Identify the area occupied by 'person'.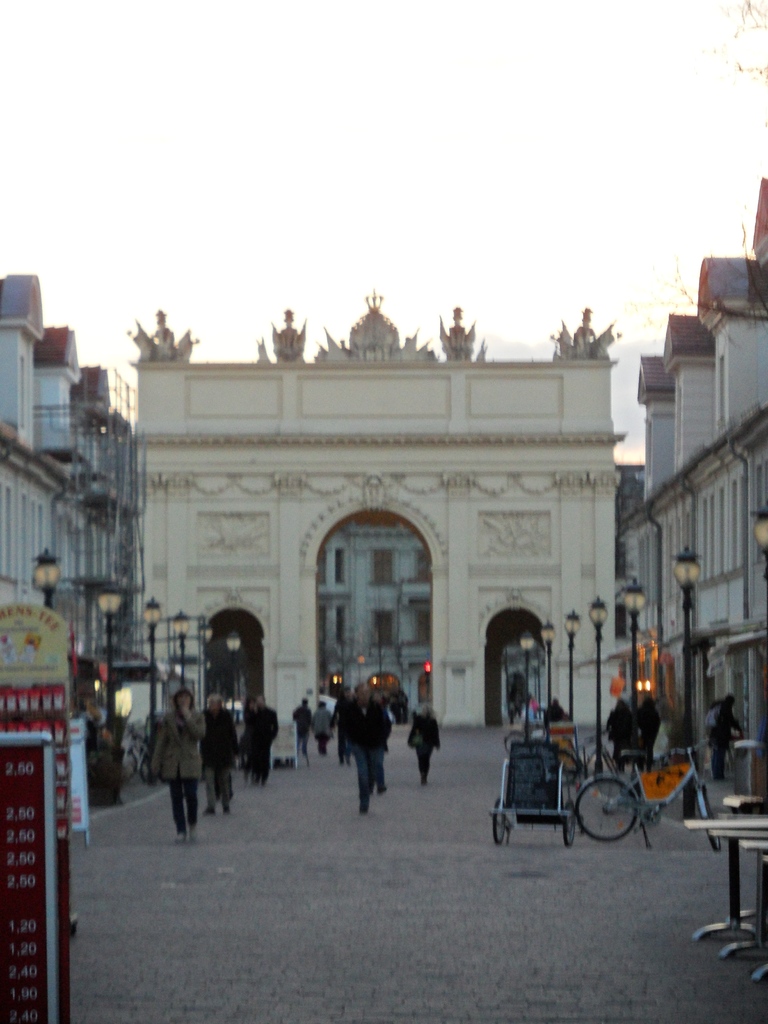
Area: {"x1": 193, "y1": 685, "x2": 237, "y2": 817}.
